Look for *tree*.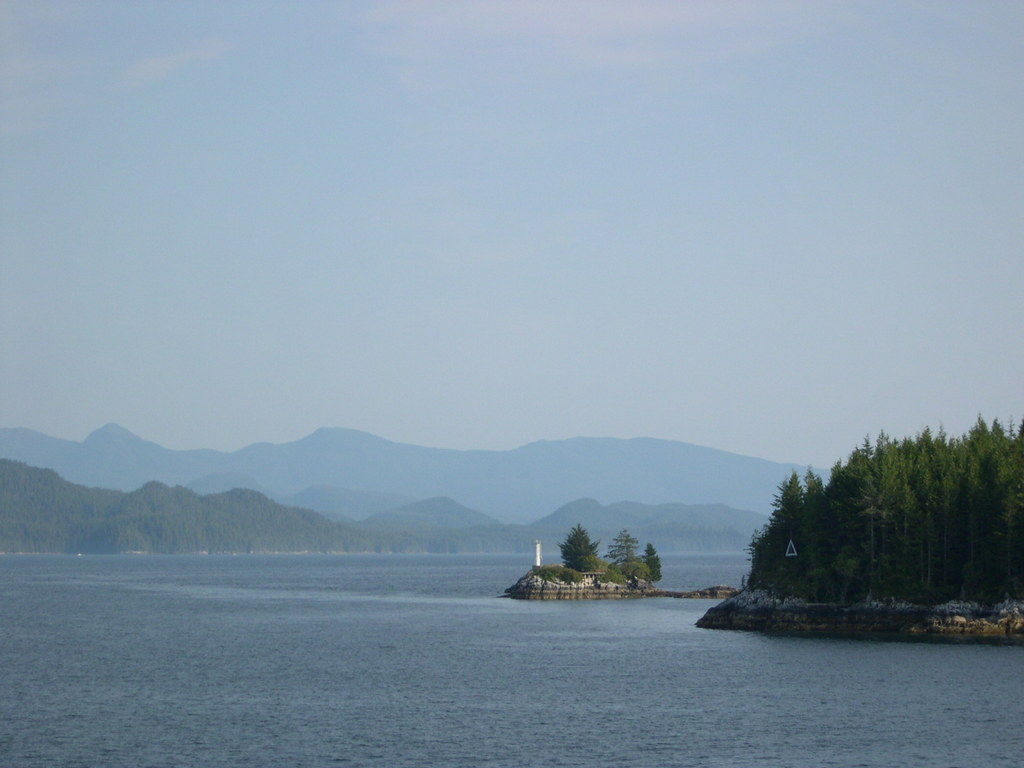
Found: 555/522/603/575.
